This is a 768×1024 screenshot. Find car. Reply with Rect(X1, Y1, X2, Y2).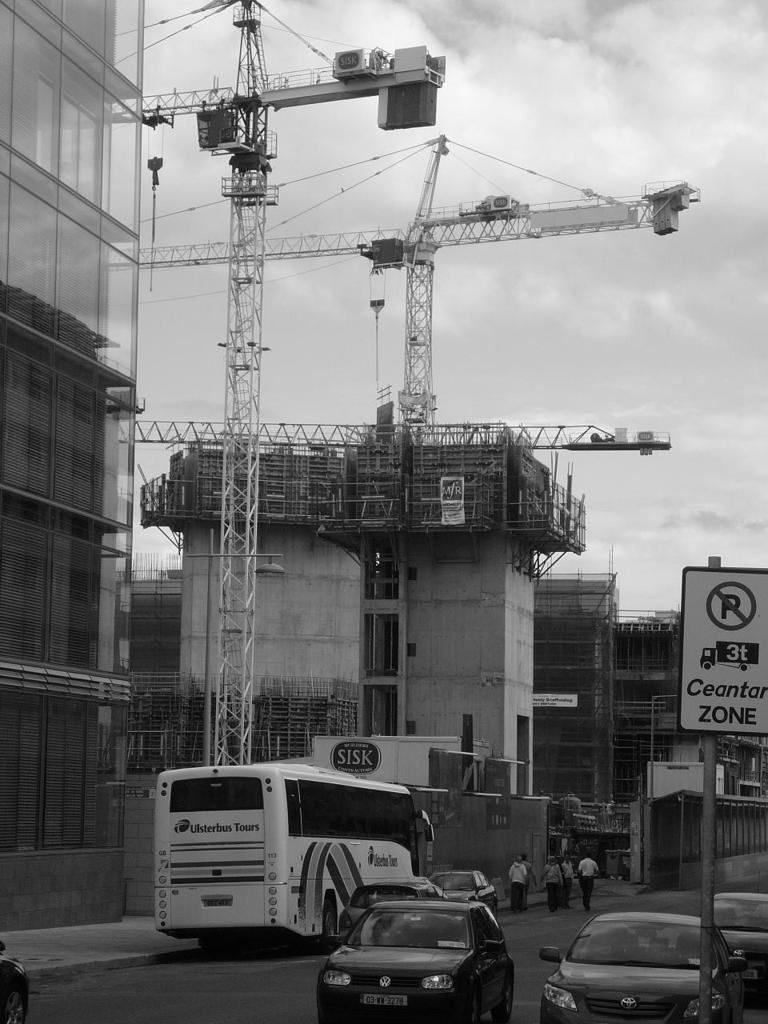
Rect(0, 941, 37, 1023).
